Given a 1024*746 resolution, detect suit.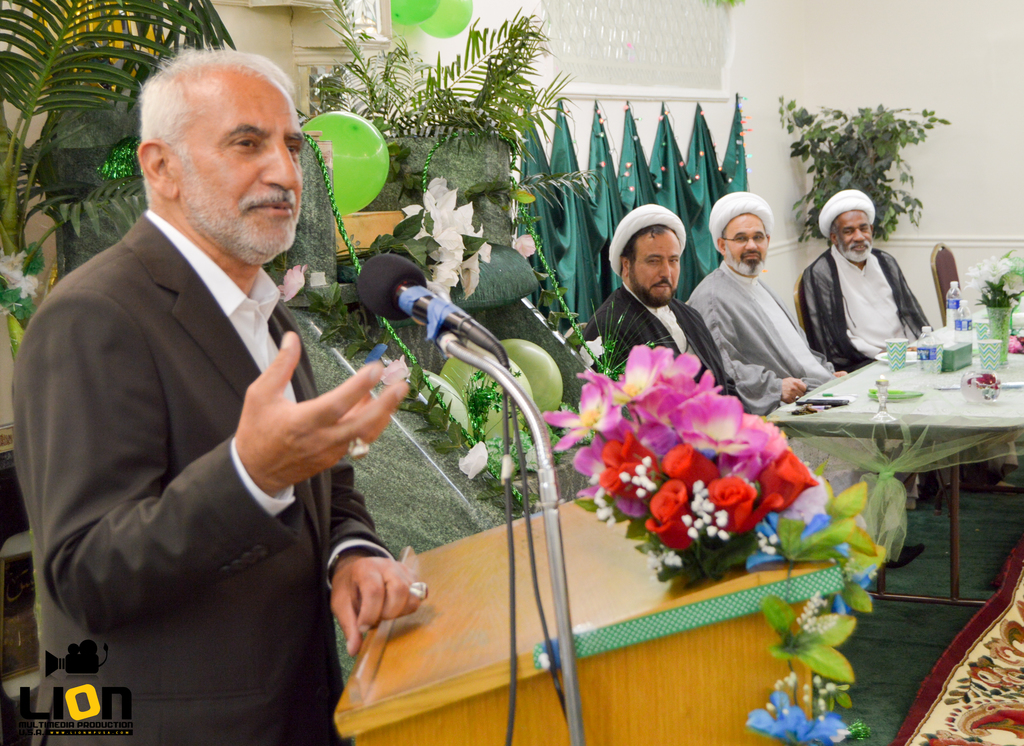
pyautogui.locateOnScreen(58, 208, 429, 710).
